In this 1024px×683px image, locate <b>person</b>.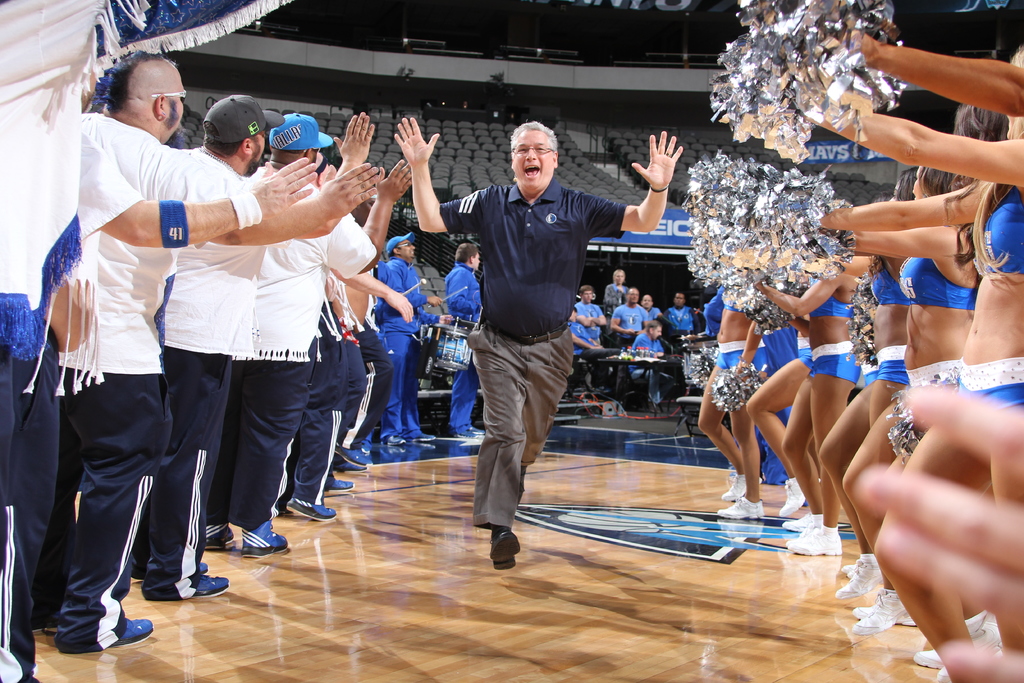
Bounding box: box=[438, 238, 488, 444].
